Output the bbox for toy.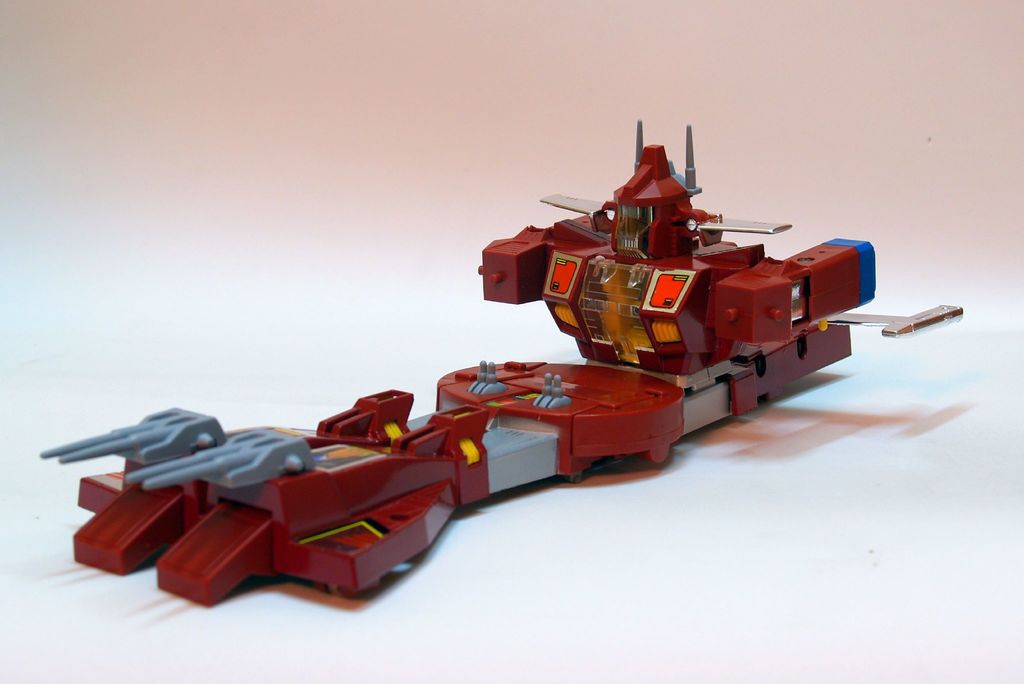
38, 115, 963, 609.
